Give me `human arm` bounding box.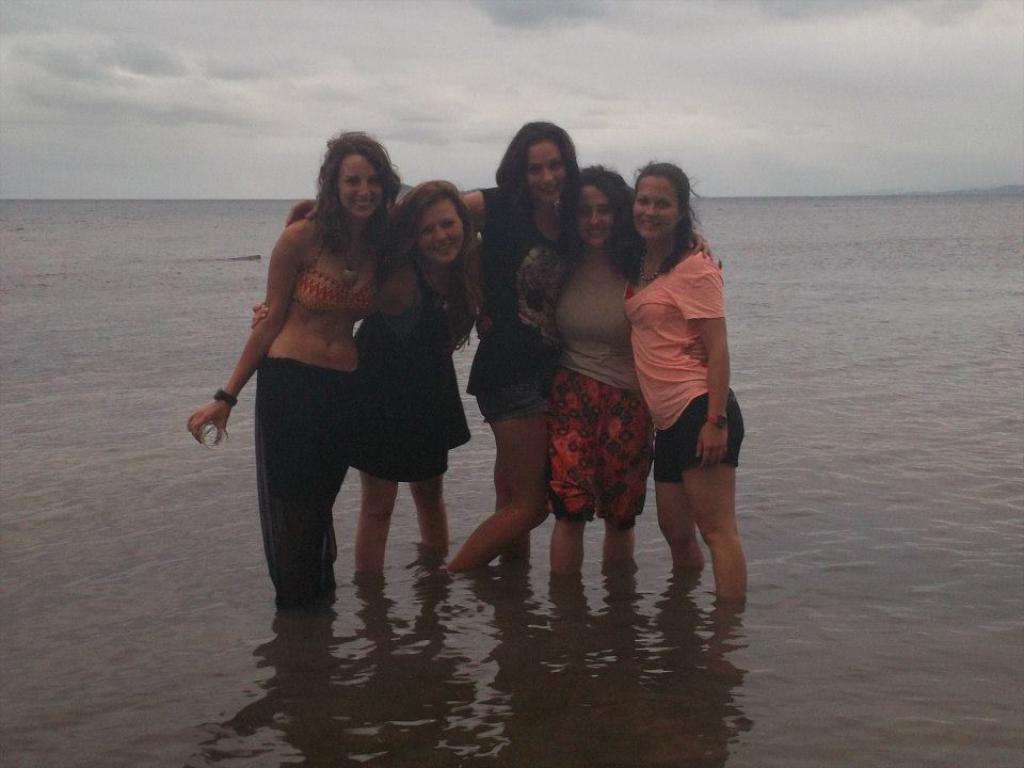
[187,231,300,444].
